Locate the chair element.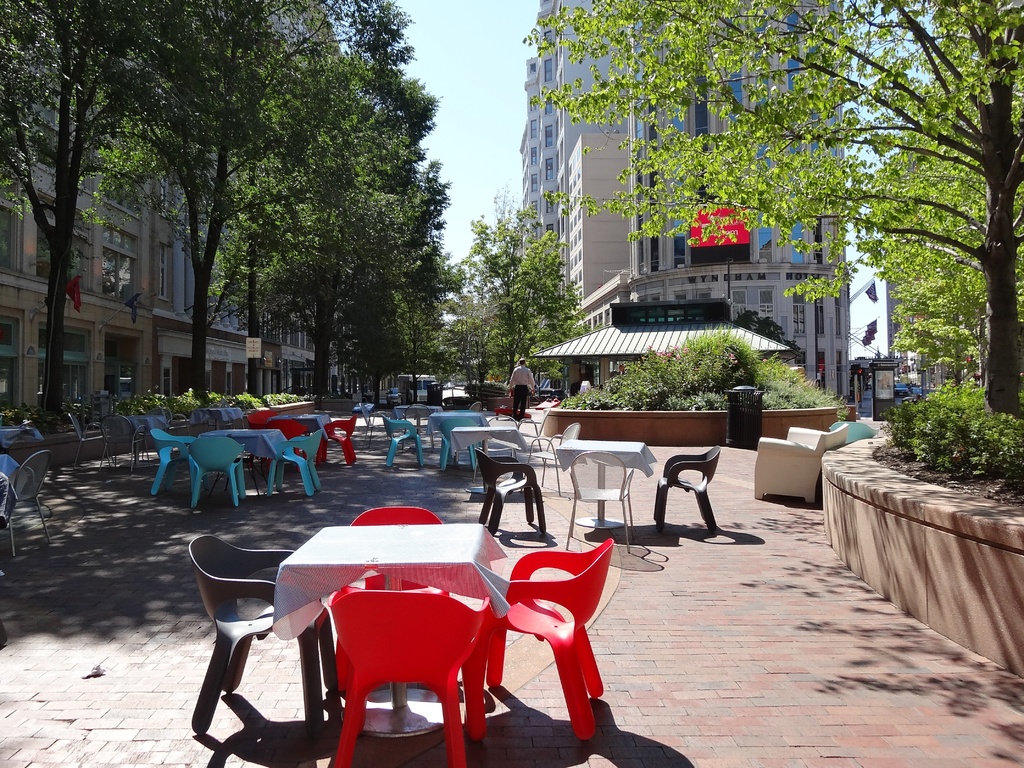
Element bbox: rect(247, 401, 273, 441).
